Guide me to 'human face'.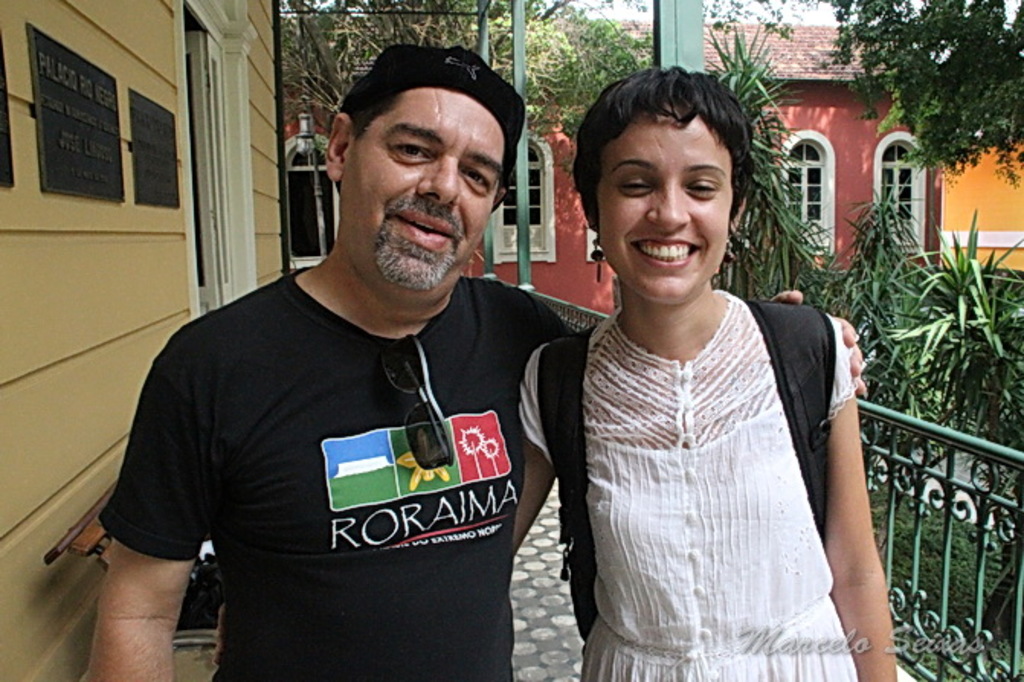
Guidance: detection(595, 104, 737, 299).
